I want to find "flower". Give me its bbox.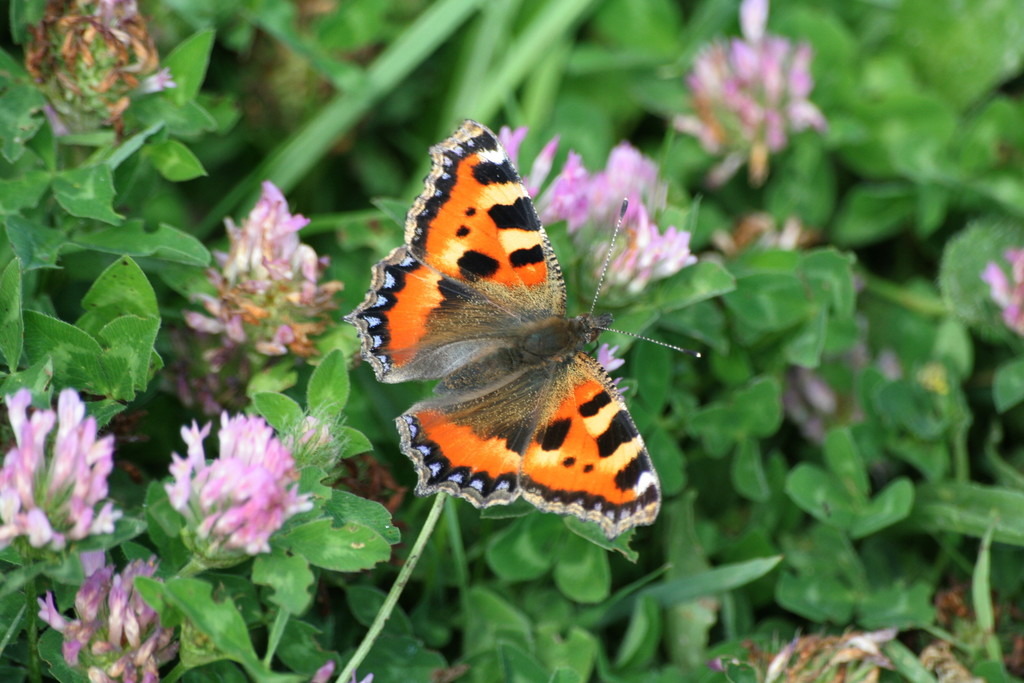
bbox=(21, 0, 168, 125).
